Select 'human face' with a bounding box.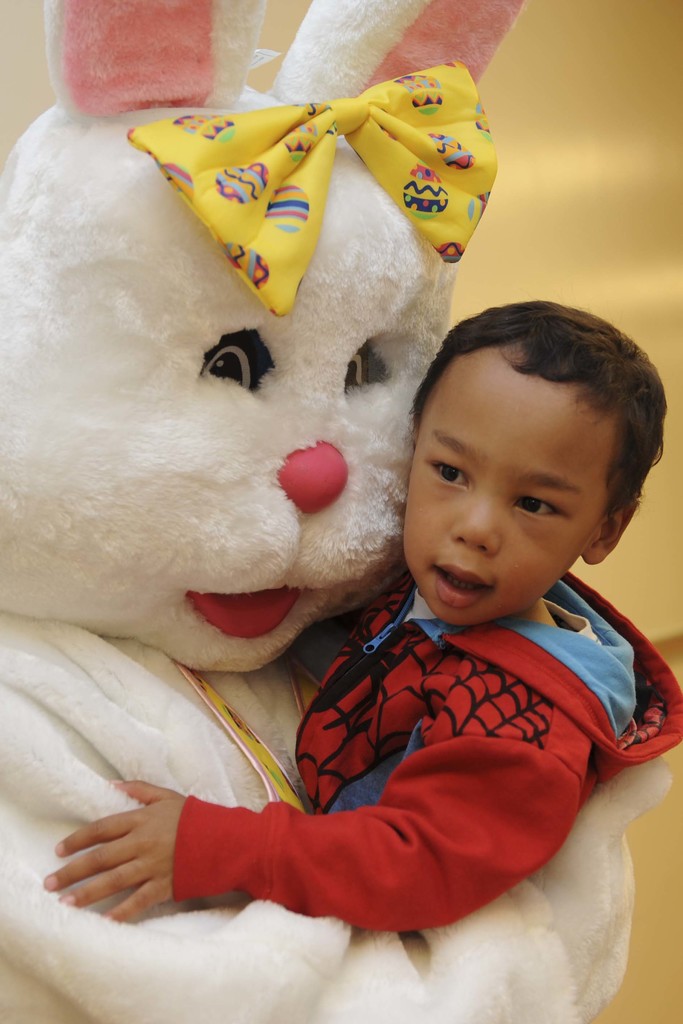
bbox=(397, 340, 618, 625).
